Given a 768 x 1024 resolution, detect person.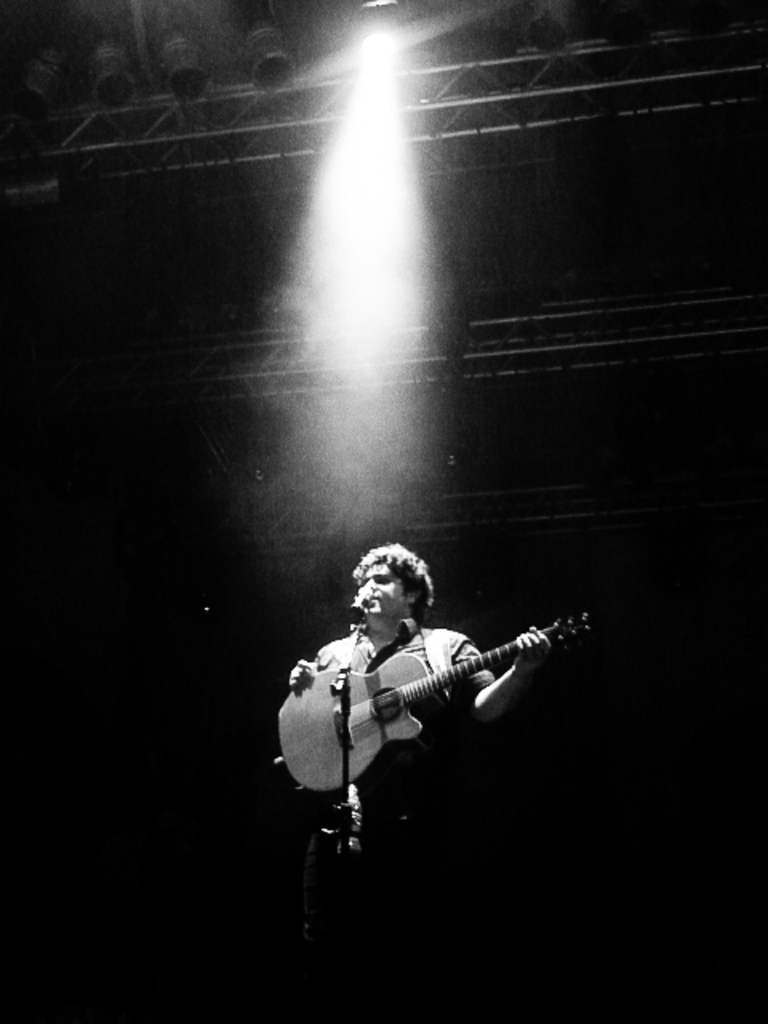
rect(259, 514, 570, 877).
